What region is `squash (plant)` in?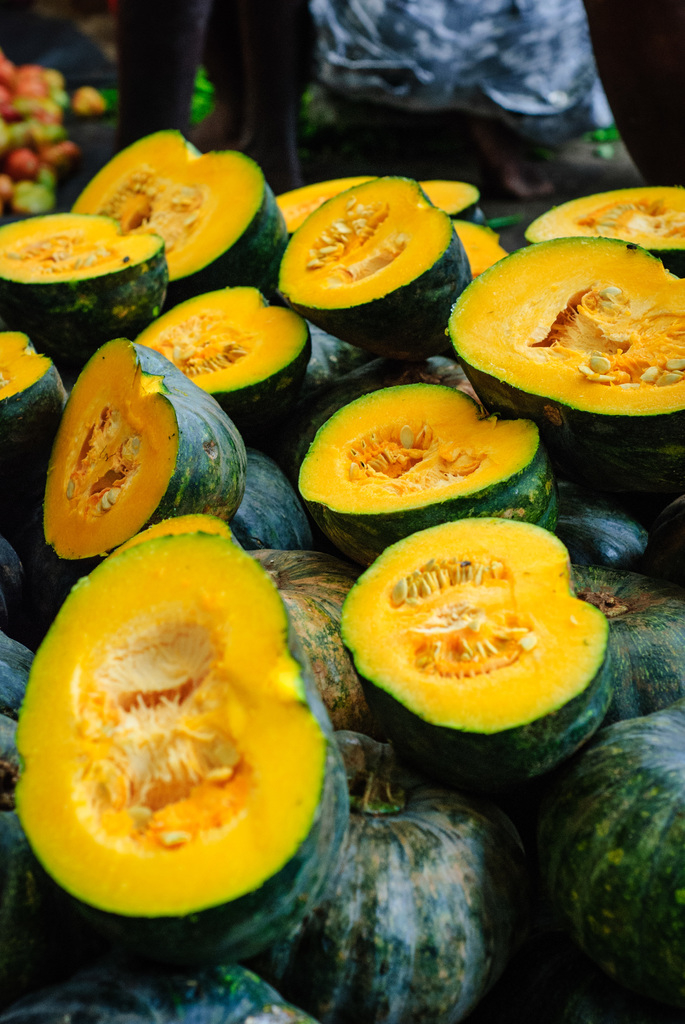
left=44, top=533, right=335, bottom=922.
